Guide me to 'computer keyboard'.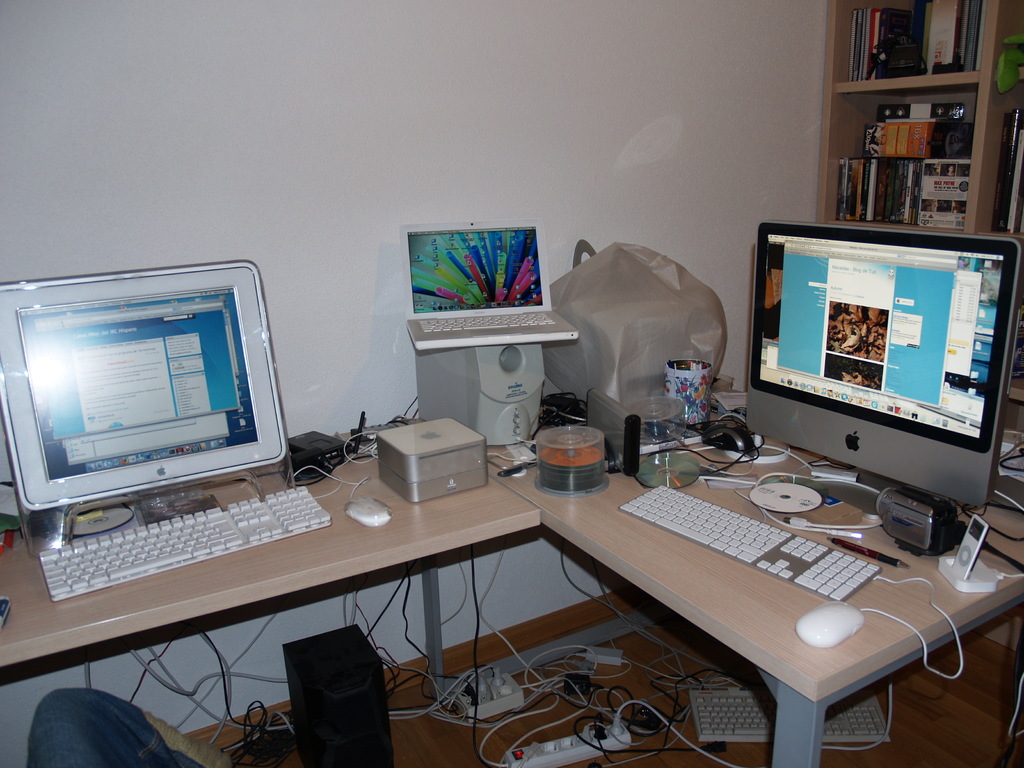
Guidance: x1=35 y1=484 x2=334 y2=604.
